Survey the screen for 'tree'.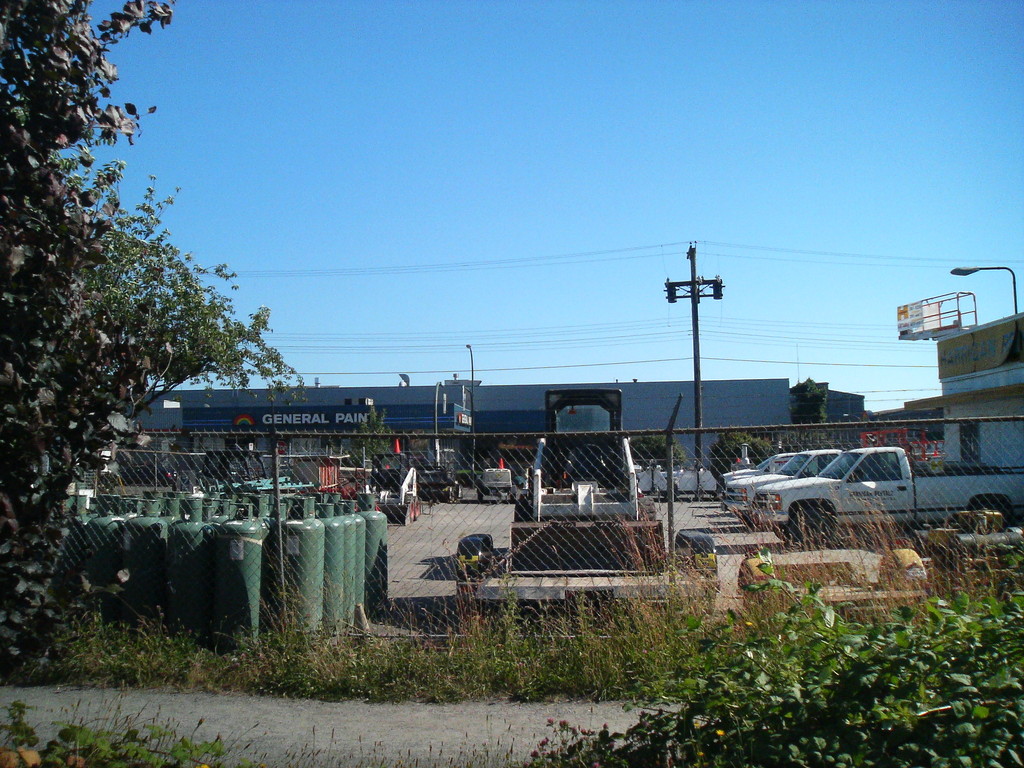
Survey found: {"x1": 362, "y1": 405, "x2": 393, "y2": 467}.
